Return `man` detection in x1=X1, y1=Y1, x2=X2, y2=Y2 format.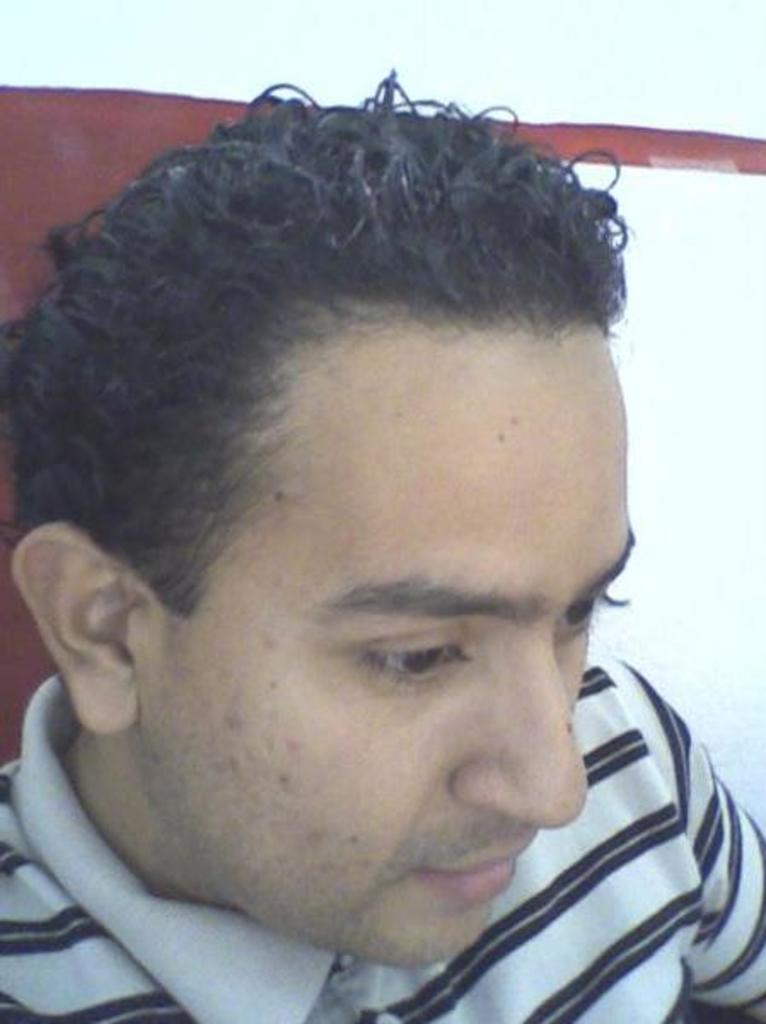
x1=0, y1=137, x2=732, y2=1023.
